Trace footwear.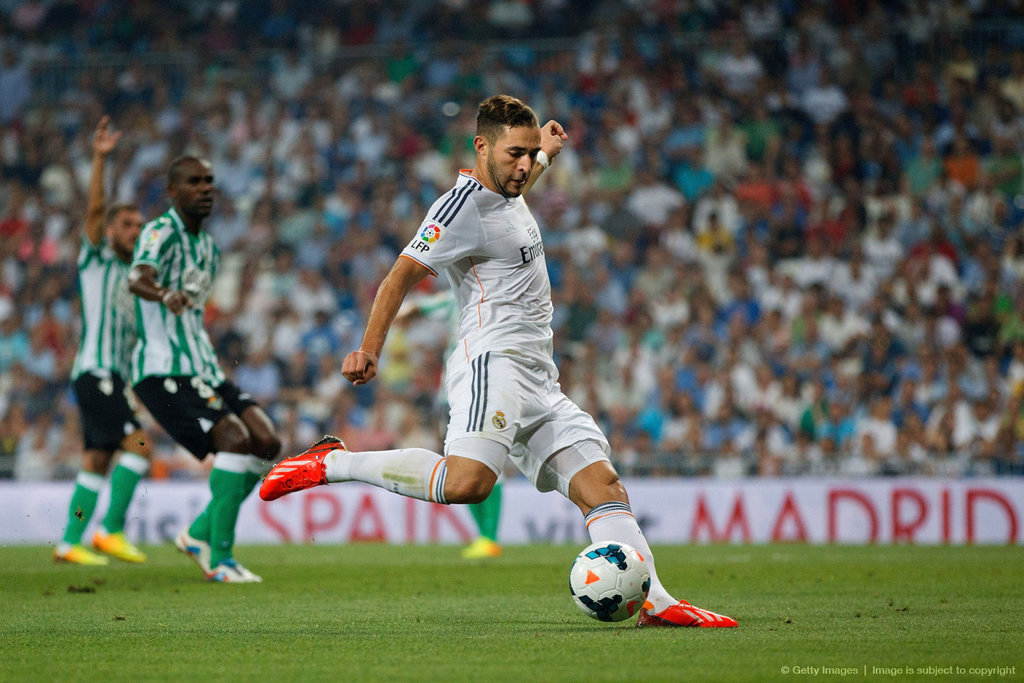
Traced to detection(53, 540, 103, 562).
